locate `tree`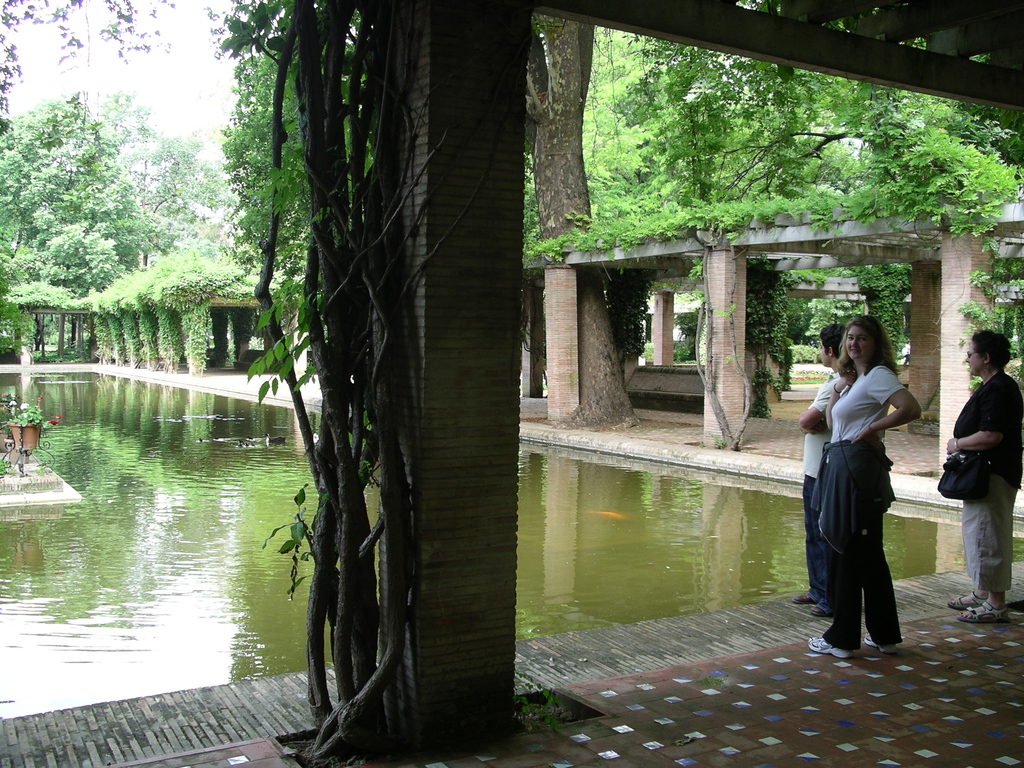
crop(146, 130, 252, 276)
